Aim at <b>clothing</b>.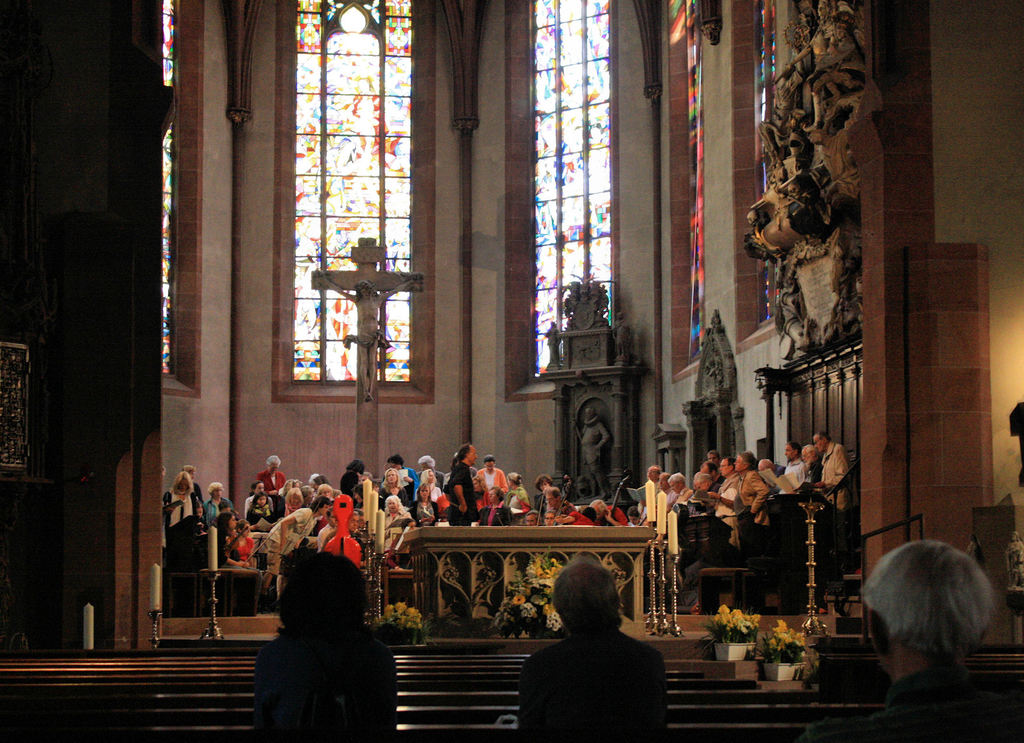
Aimed at region(579, 418, 609, 468).
